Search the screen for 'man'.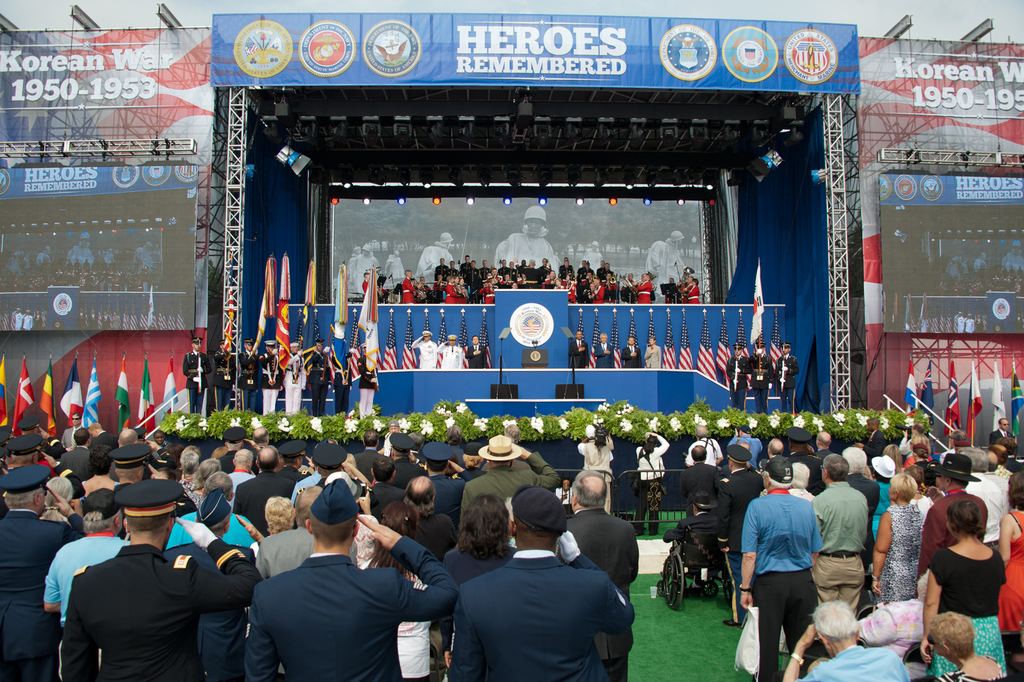
Found at 405:329:443:367.
